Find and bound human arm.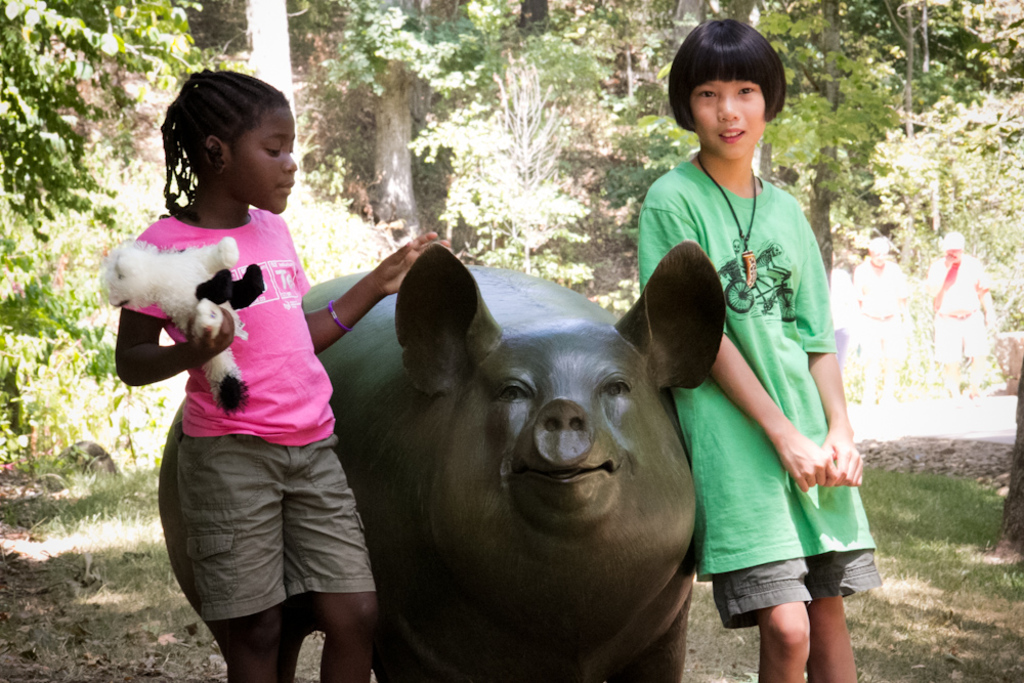
Bound: 807 217 869 490.
